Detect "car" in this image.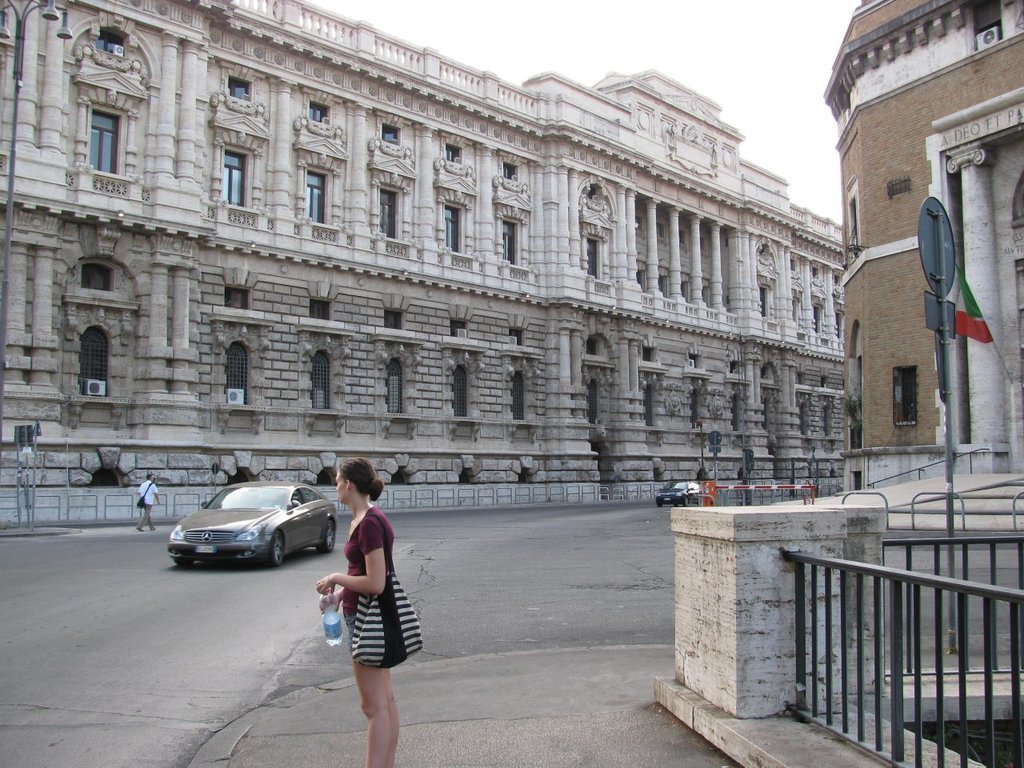
Detection: crop(163, 482, 342, 570).
